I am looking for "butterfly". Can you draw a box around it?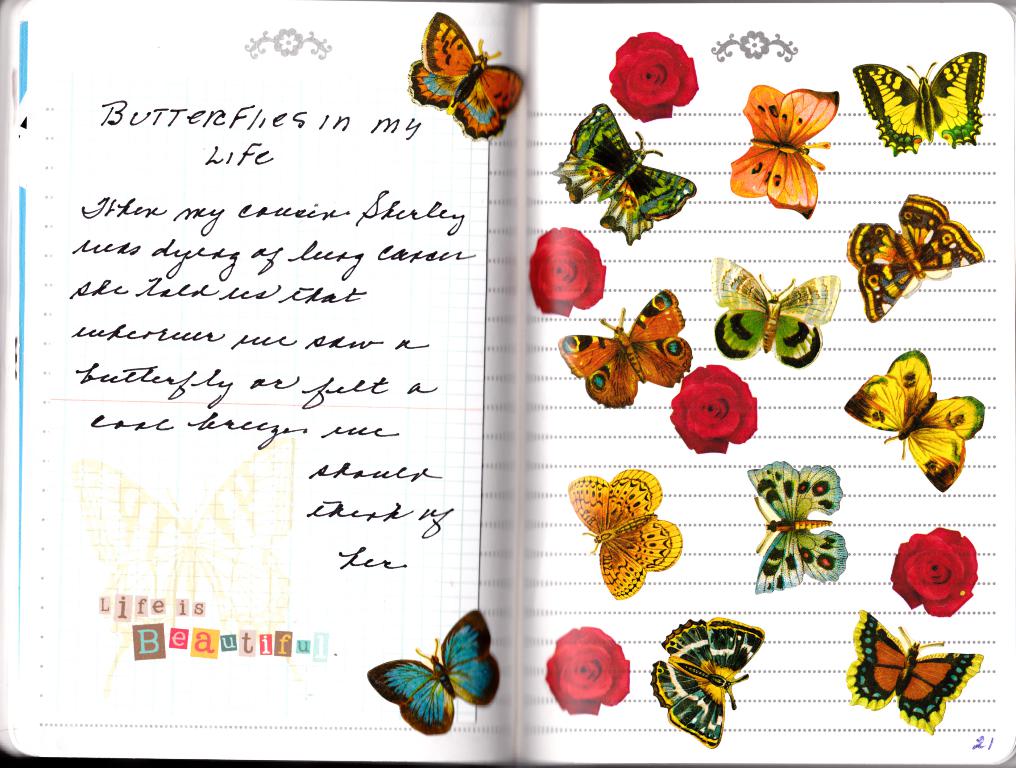
Sure, the bounding box is {"x1": 643, "y1": 619, "x2": 761, "y2": 748}.
